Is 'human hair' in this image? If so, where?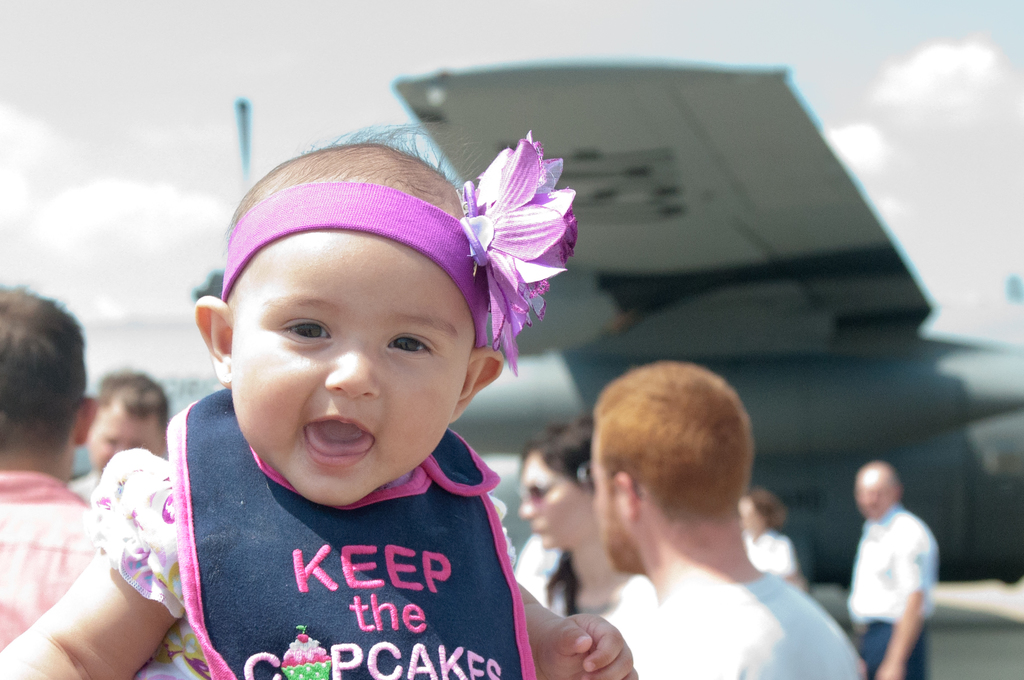
Yes, at bbox(518, 417, 595, 618).
